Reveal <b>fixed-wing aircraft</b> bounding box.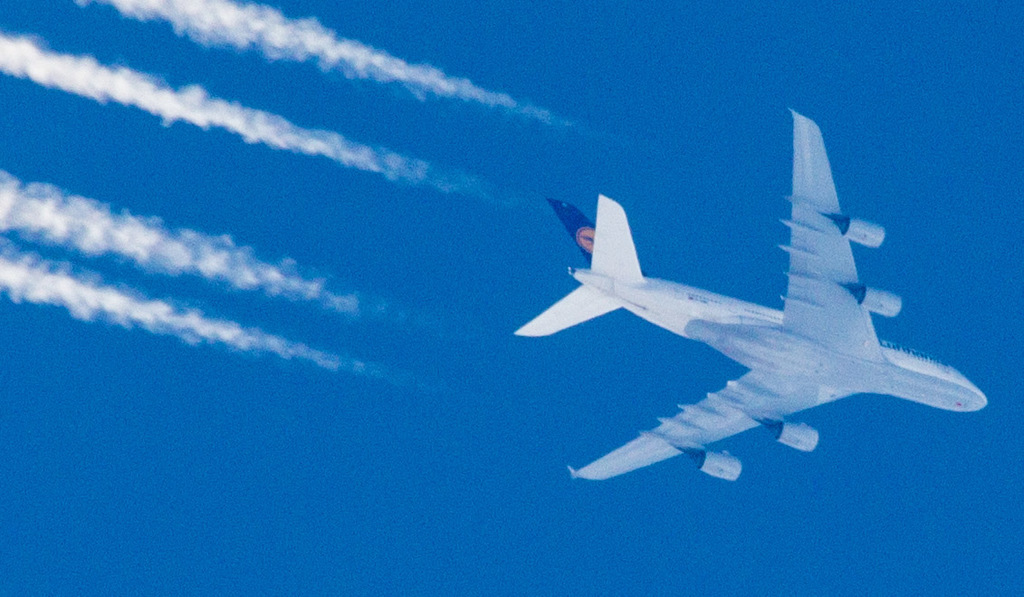
Revealed: detection(514, 101, 997, 477).
